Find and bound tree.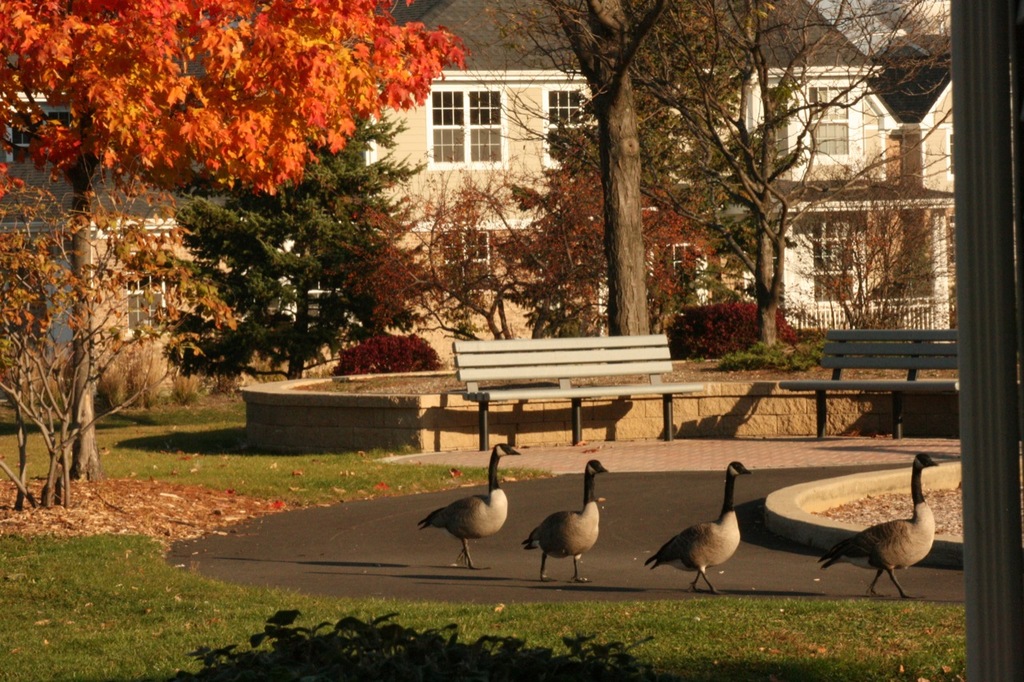
Bound: [x1=629, y1=0, x2=962, y2=353].
